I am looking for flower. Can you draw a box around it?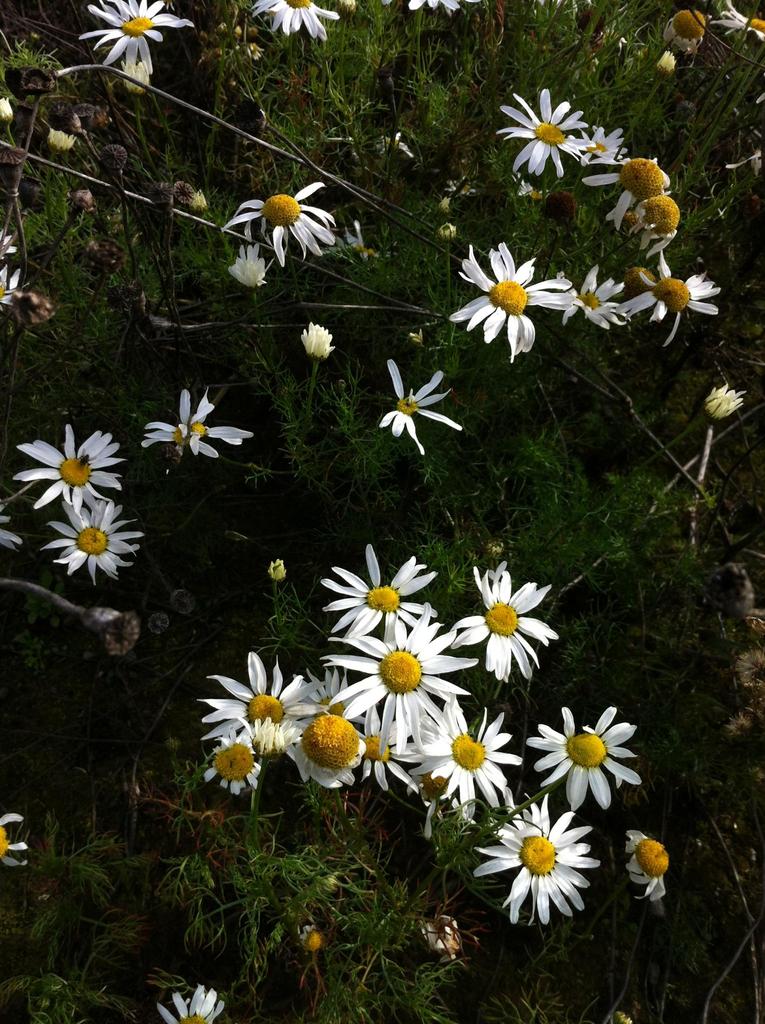
Sure, the bounding box is 296:321:342:364.
